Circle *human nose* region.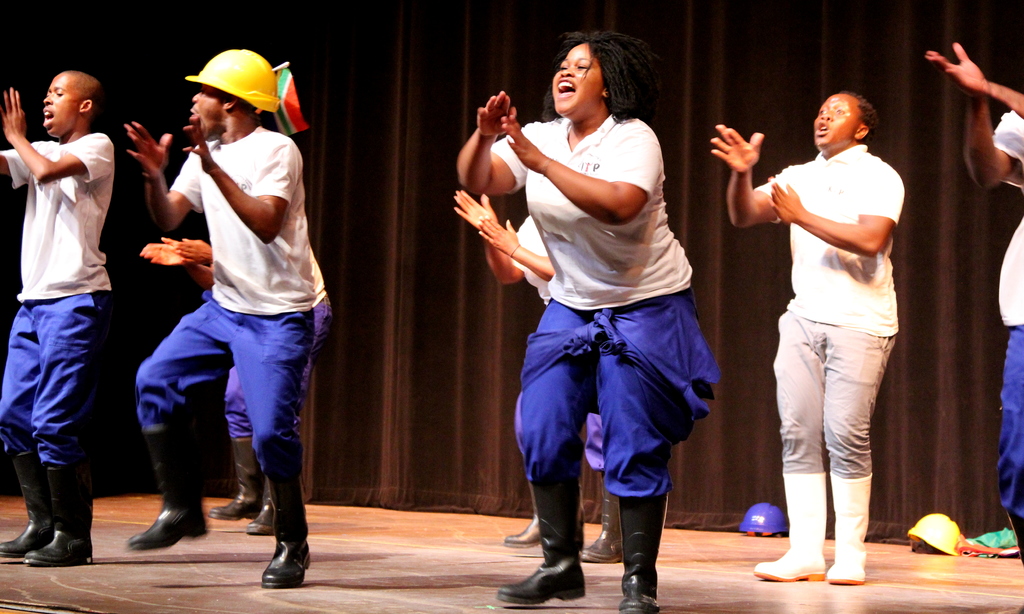
Region: locate(193, 90, 200, 100).
